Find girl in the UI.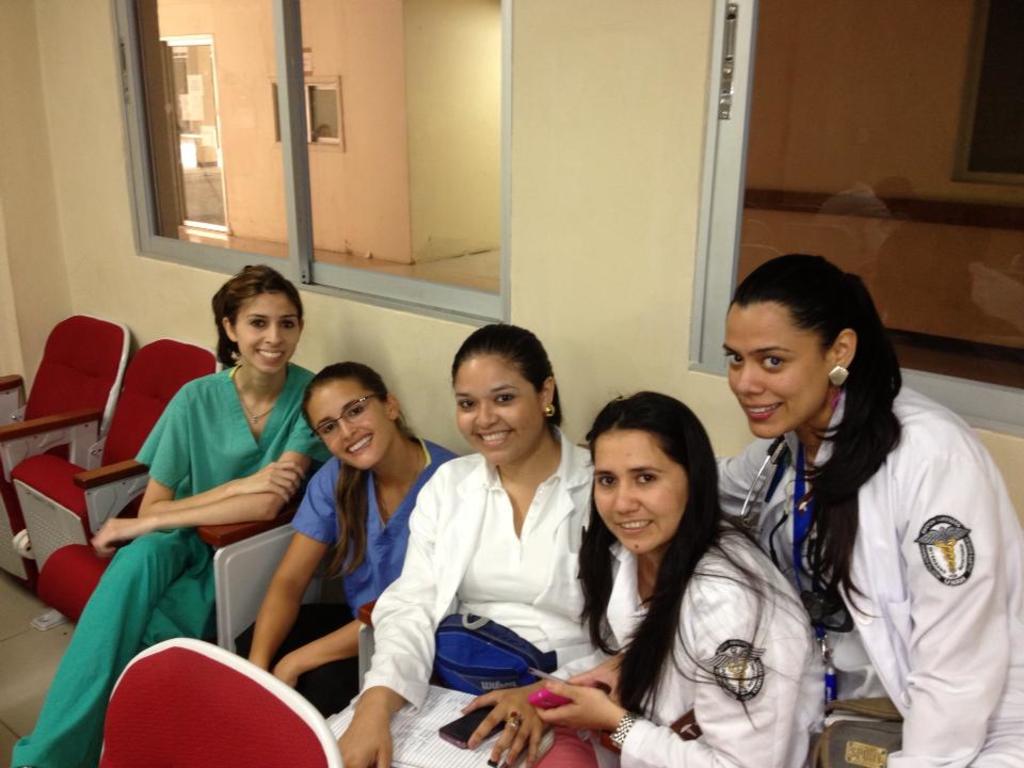
UI element at (335, 323, 629, 767).
